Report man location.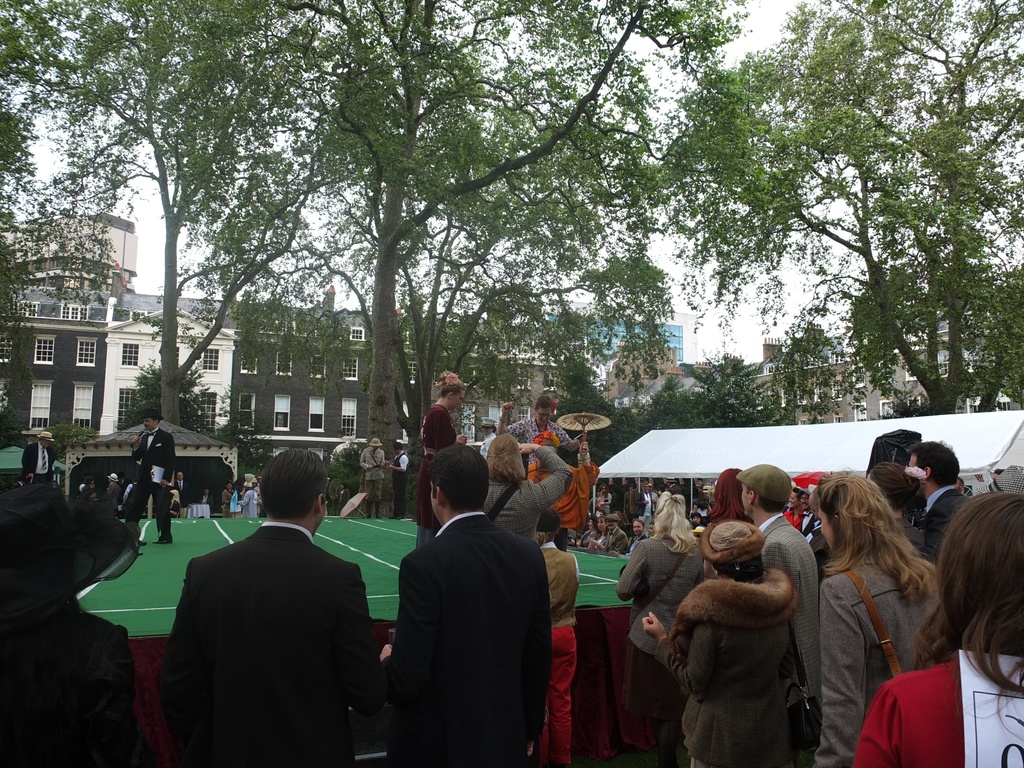
Report: locate(737, 463, 821, 701).
